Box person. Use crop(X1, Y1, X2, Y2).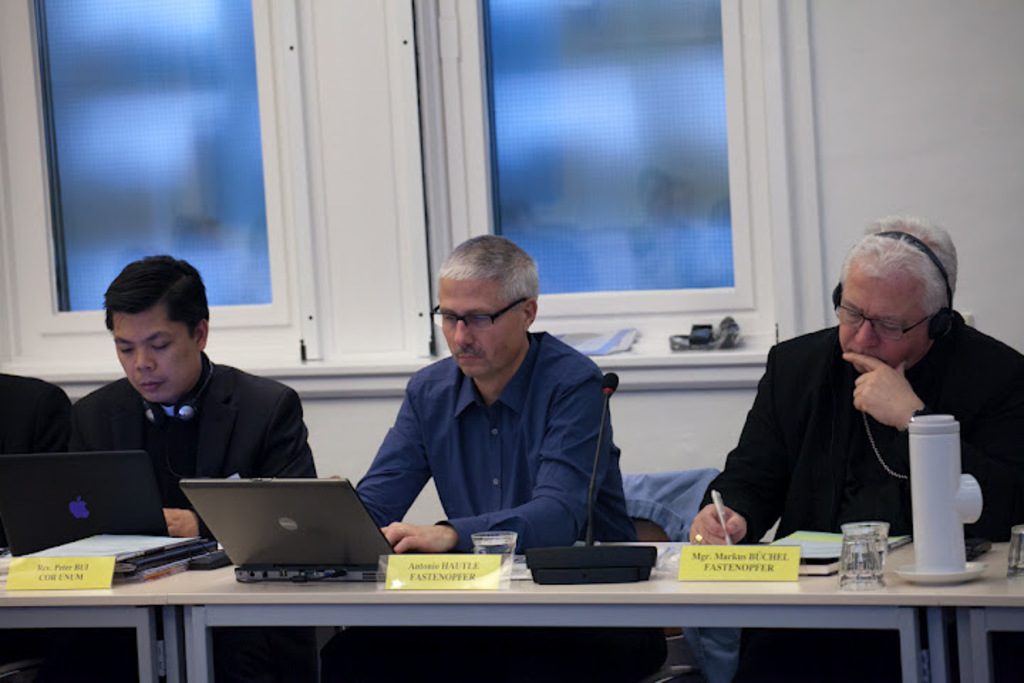
crop(693, 211, 1023, 552).
